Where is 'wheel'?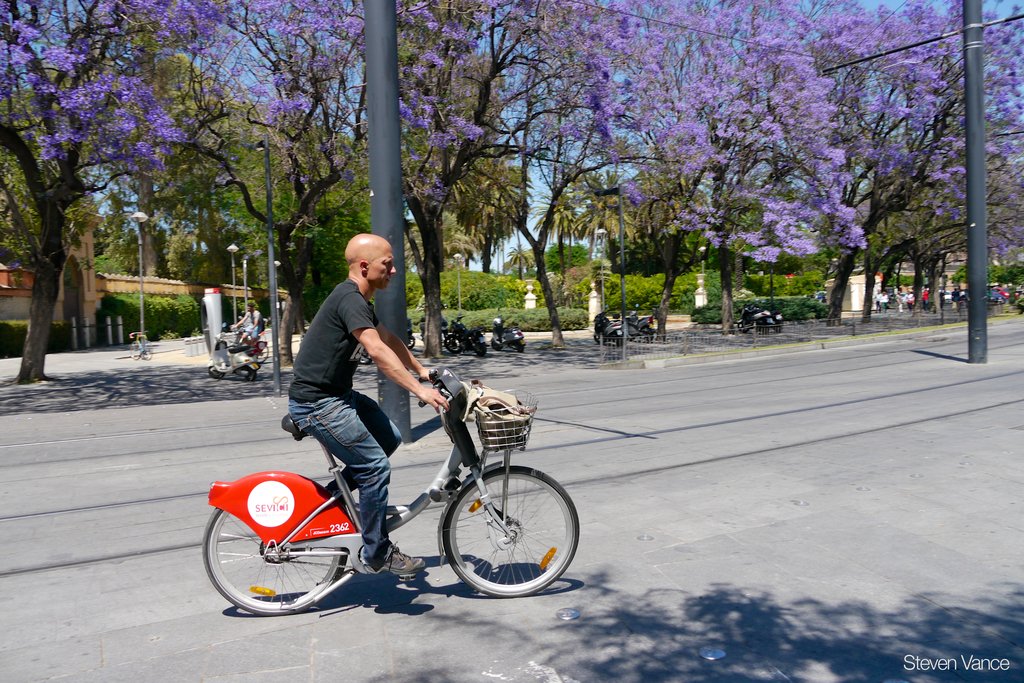
left=492, top=341, right=500, bottom=352.
